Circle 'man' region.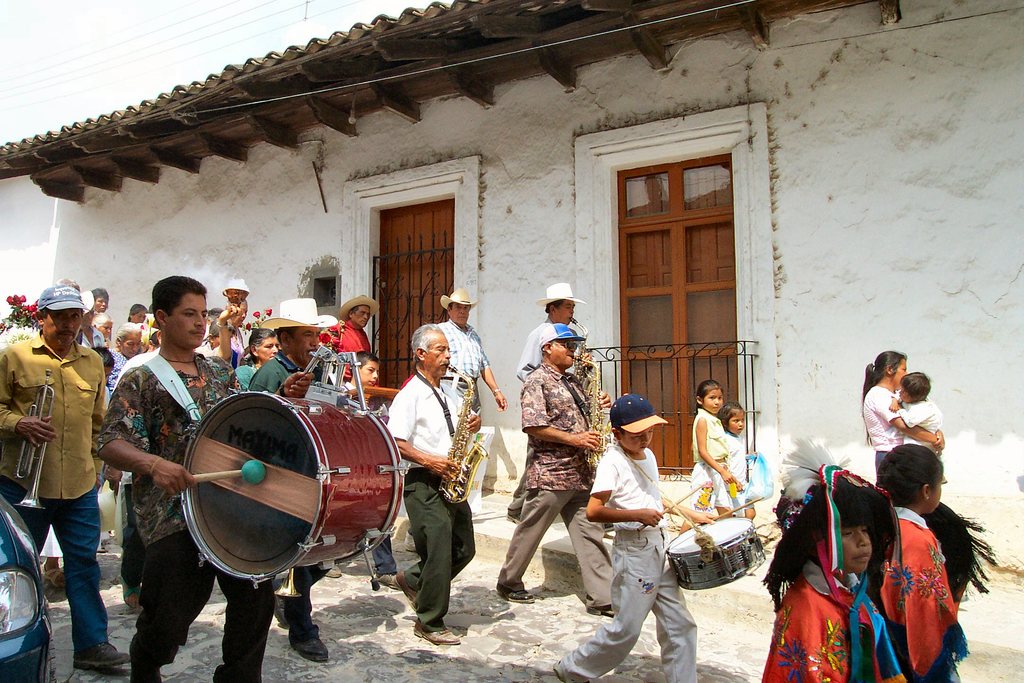
Region: <bbox>249, 298, 335, 662</bbox>.
